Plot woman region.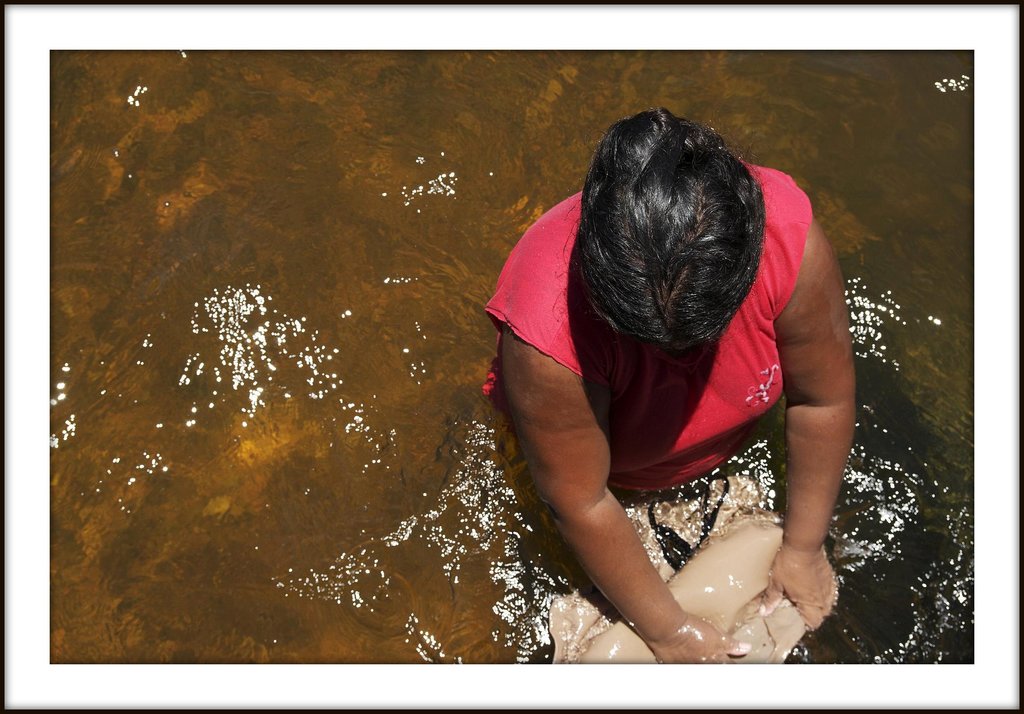
Plotted at 463/80/872/667.
